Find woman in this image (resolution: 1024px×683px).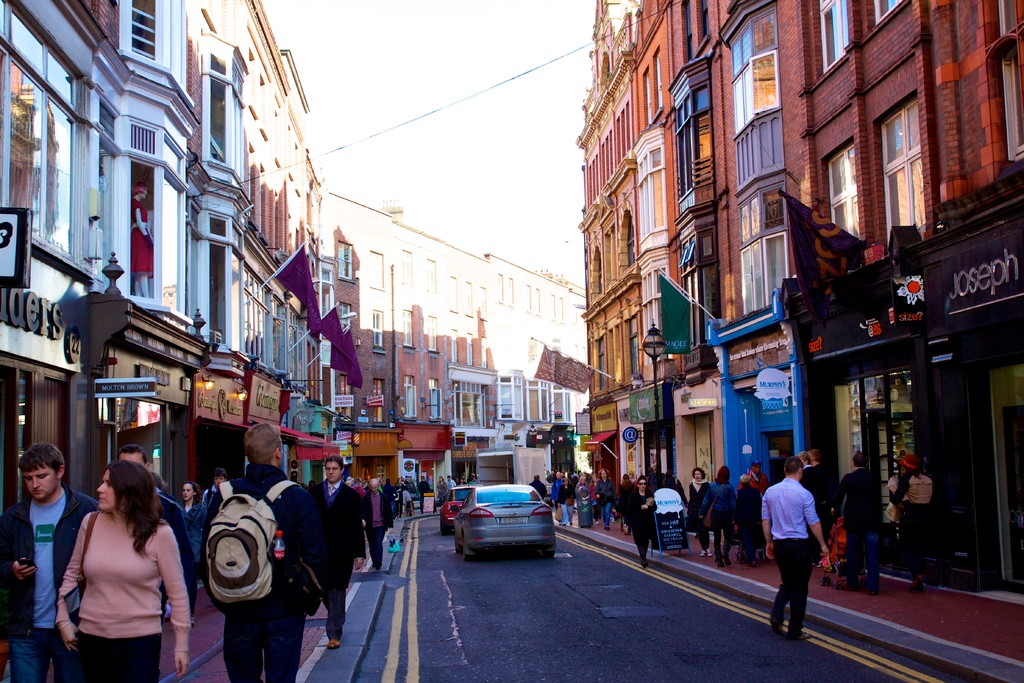
bbox(394, 479, 405, 520).
